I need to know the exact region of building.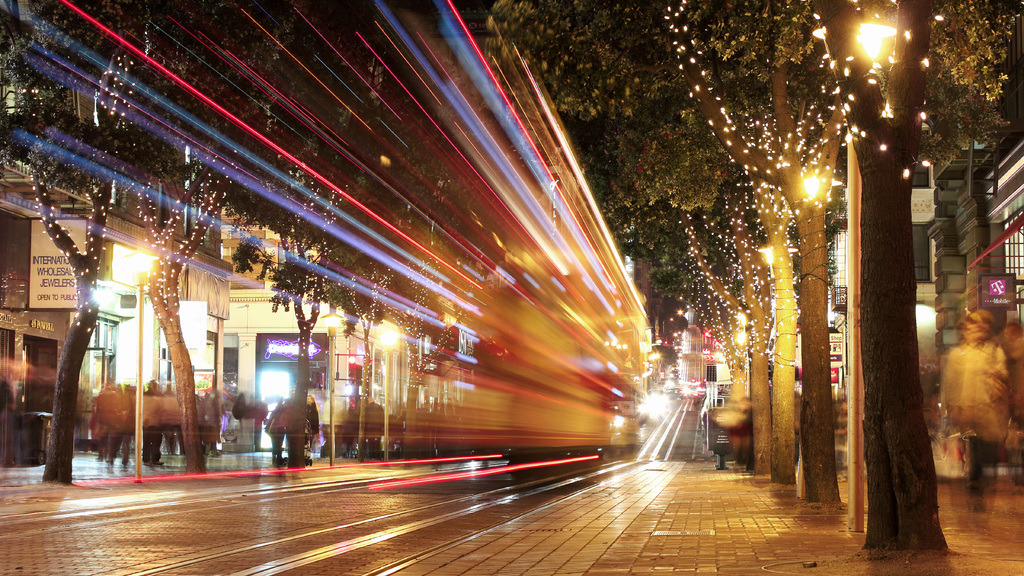
Region: BBox(639, 125, 1023, 485).
